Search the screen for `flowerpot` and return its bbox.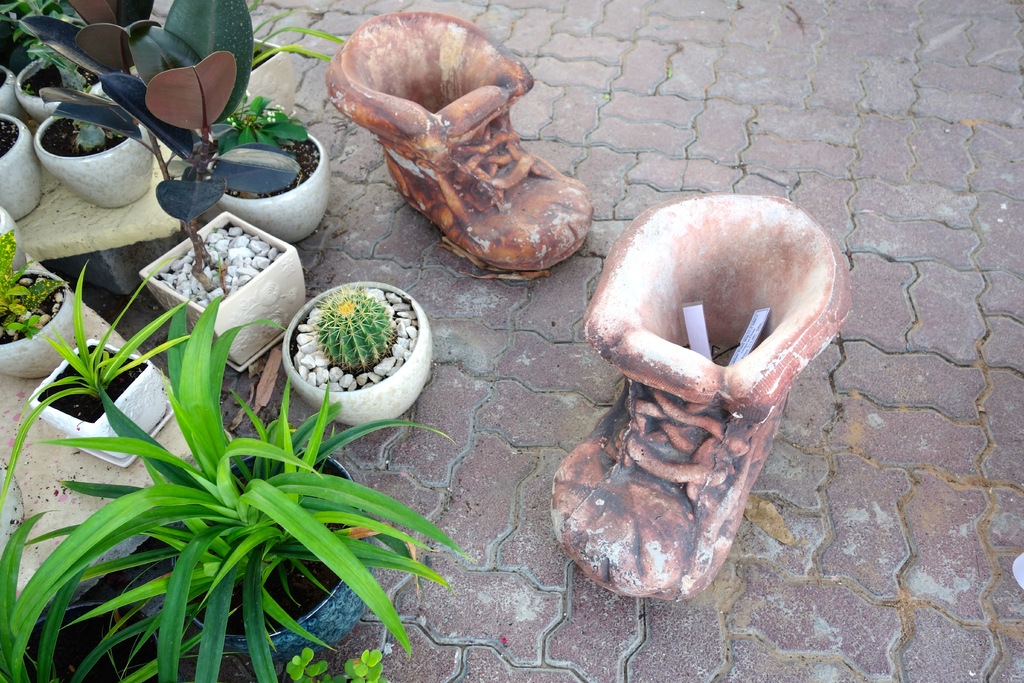
Found: [left=0, top=107, right=38, bottom=231].
